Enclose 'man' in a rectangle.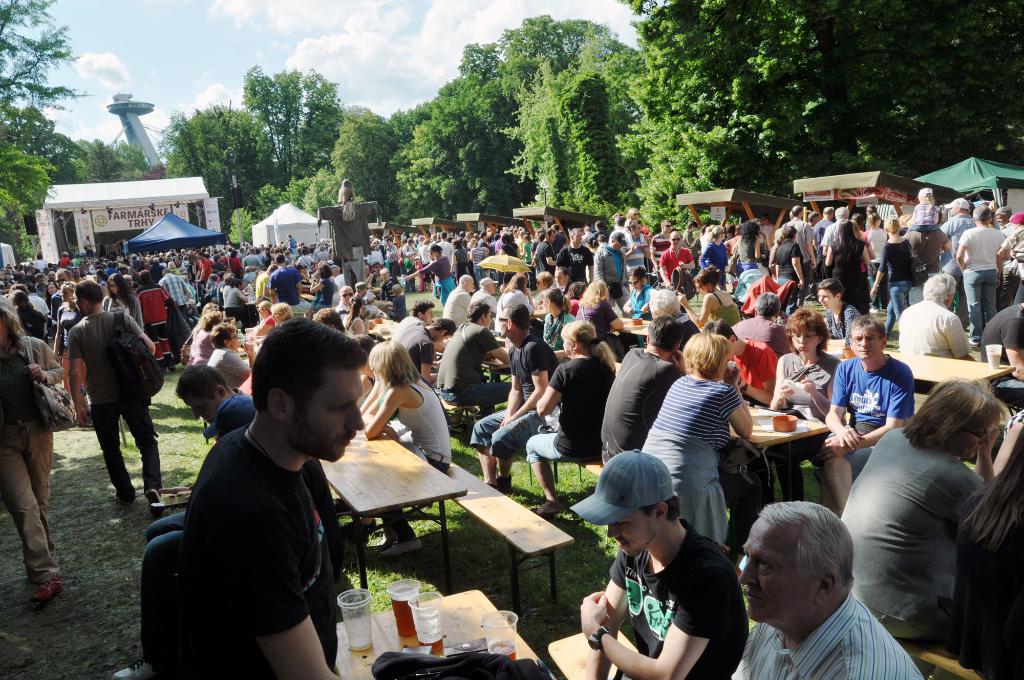
Rect(275, 252, 305, 311).
